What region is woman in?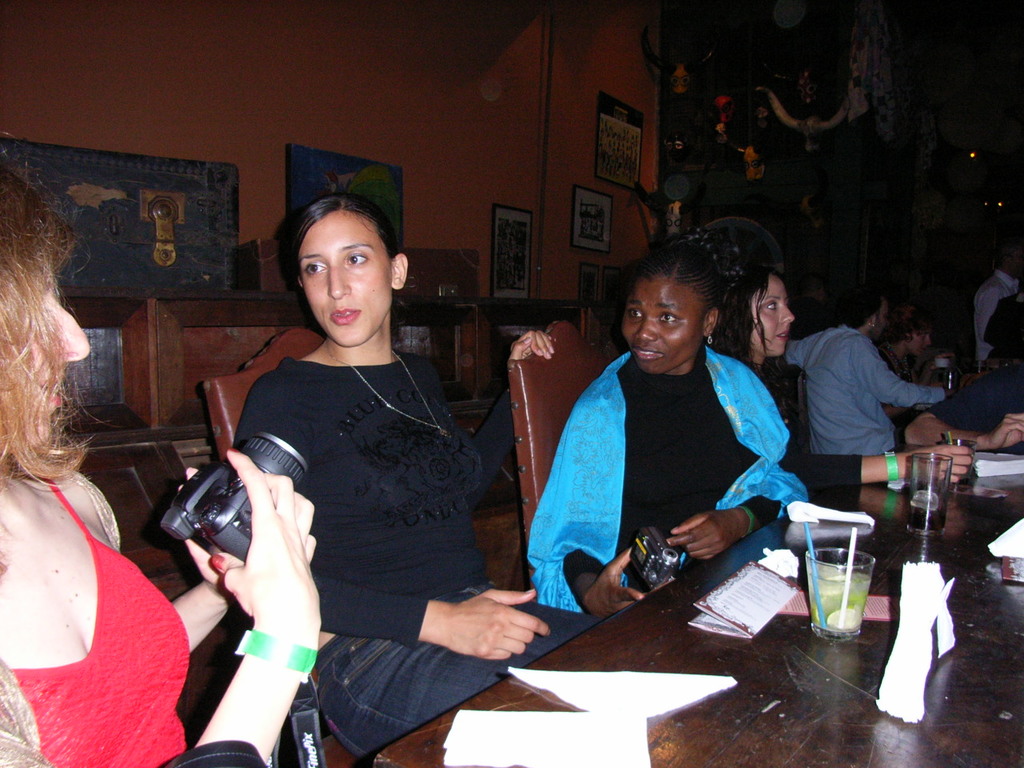
(520,245,814,627).
